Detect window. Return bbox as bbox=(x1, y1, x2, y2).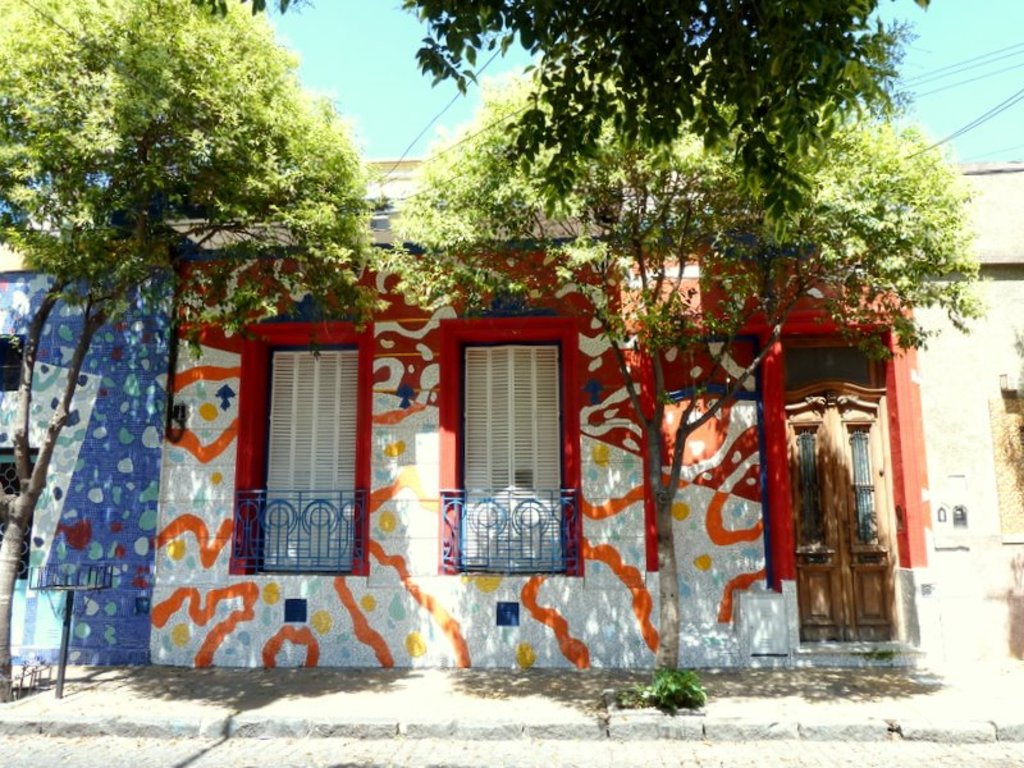
bbox=(1, 337, 26, 399).
